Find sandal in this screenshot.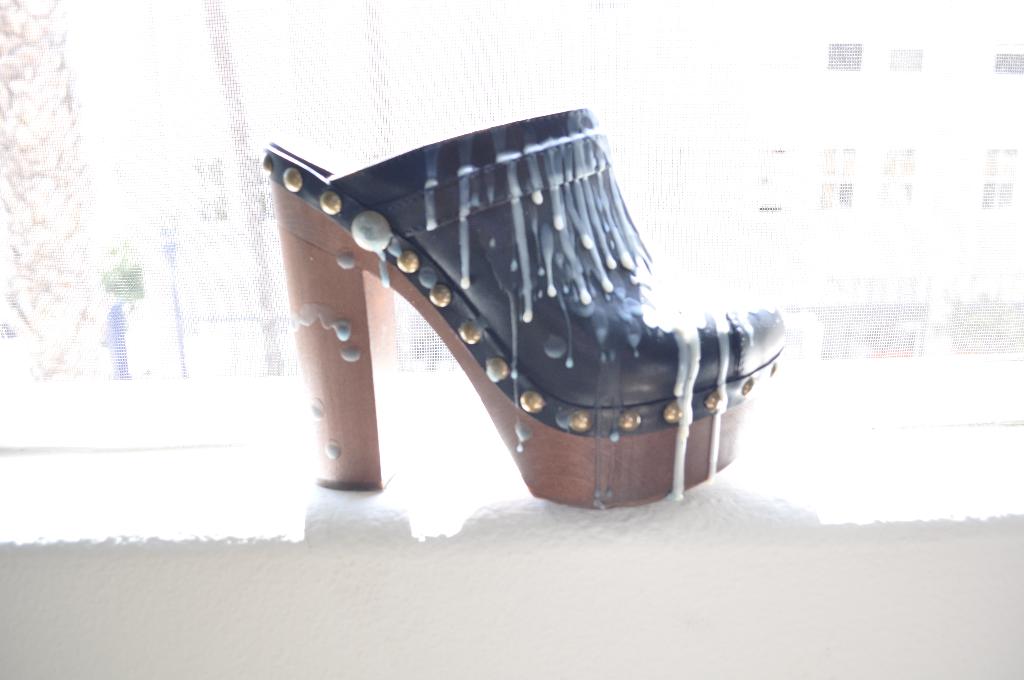
The bounding box for sandal is x1=294, y1=104, x2=811, y2=513.
